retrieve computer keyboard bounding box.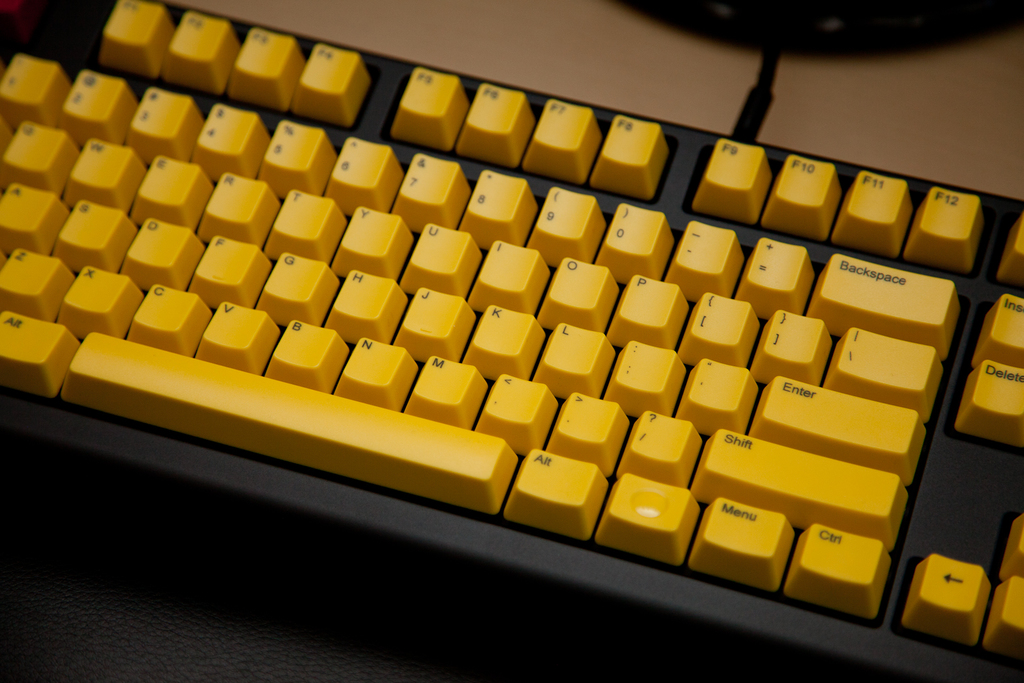
Bounding box: [left=0, top=0, right=1023, bottom=682].
